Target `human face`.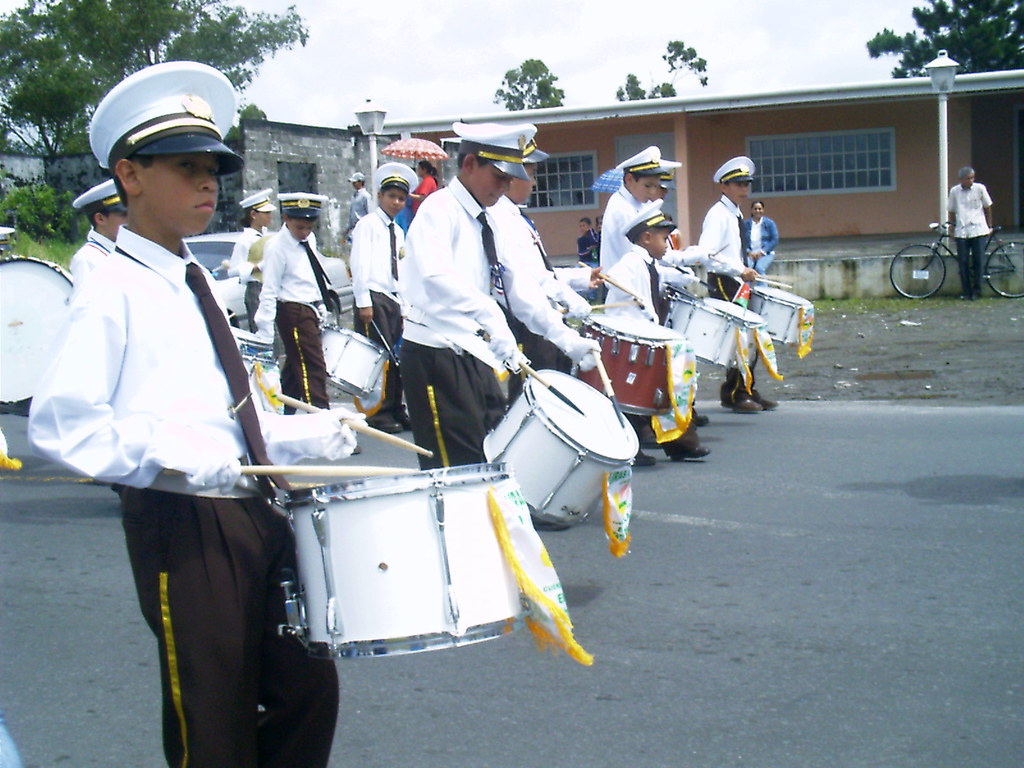
Target region: (504, 168, 538, 201).
